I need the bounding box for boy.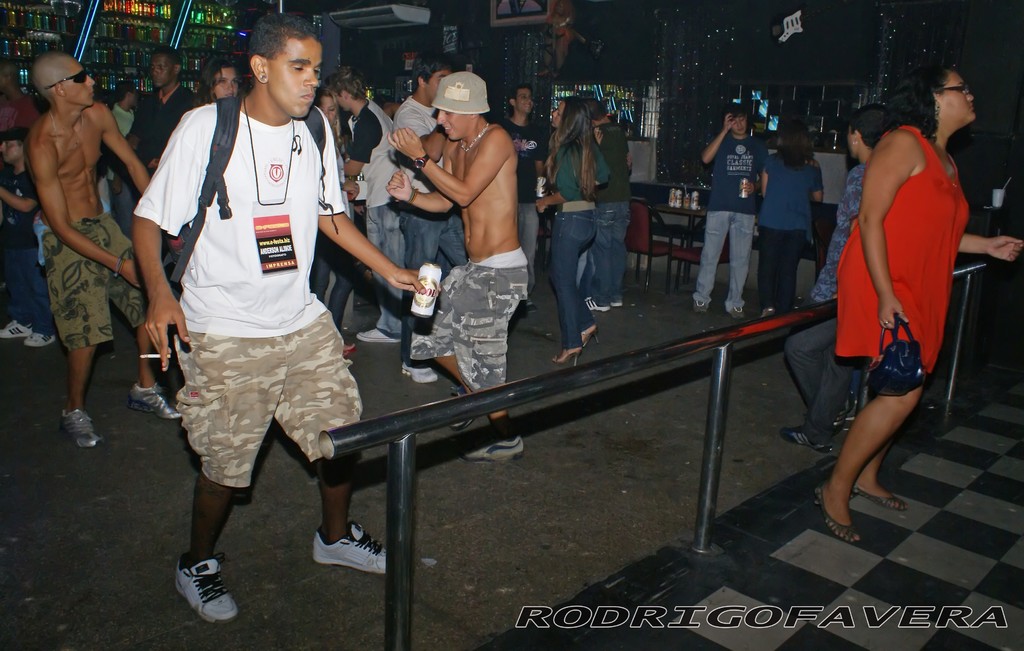
Here it is: detection(329, 68, 405, 346).
